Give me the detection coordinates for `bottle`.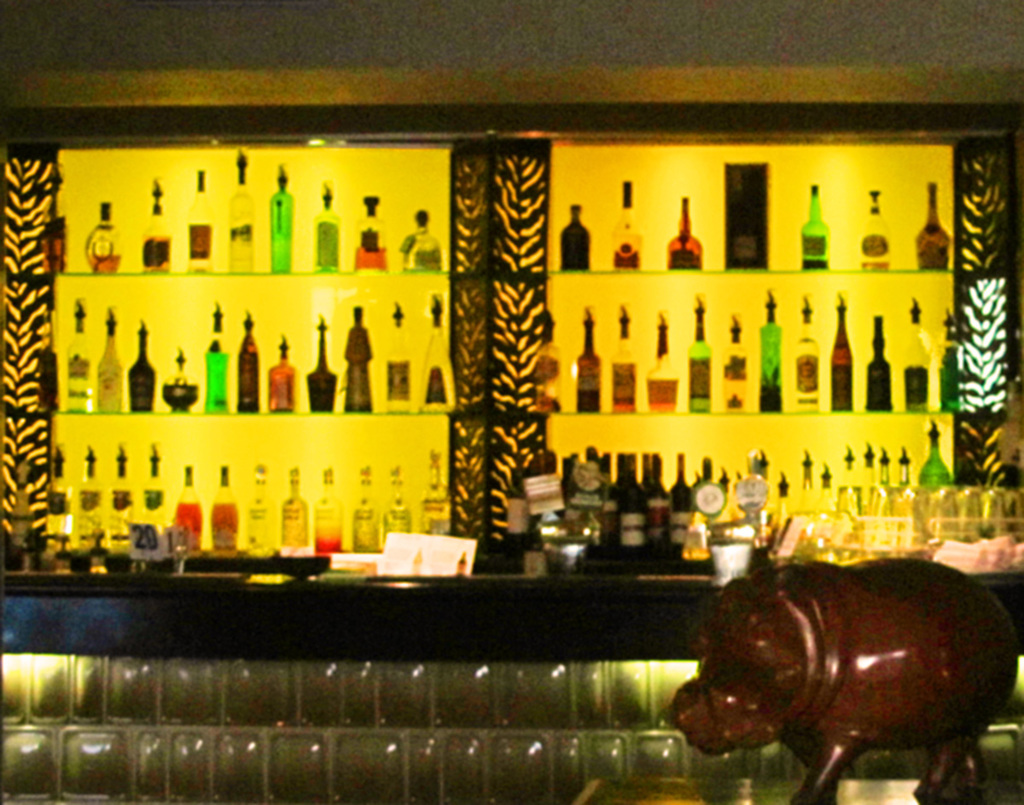
861 190 890 267.
